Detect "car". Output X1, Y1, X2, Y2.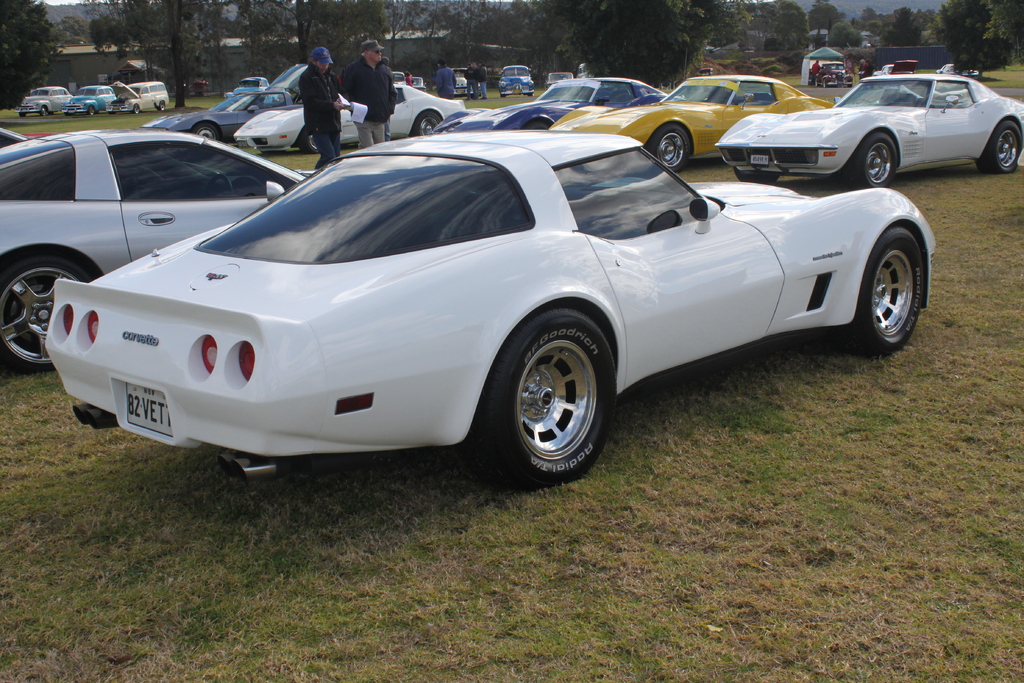
111, 81, 173, 118.
